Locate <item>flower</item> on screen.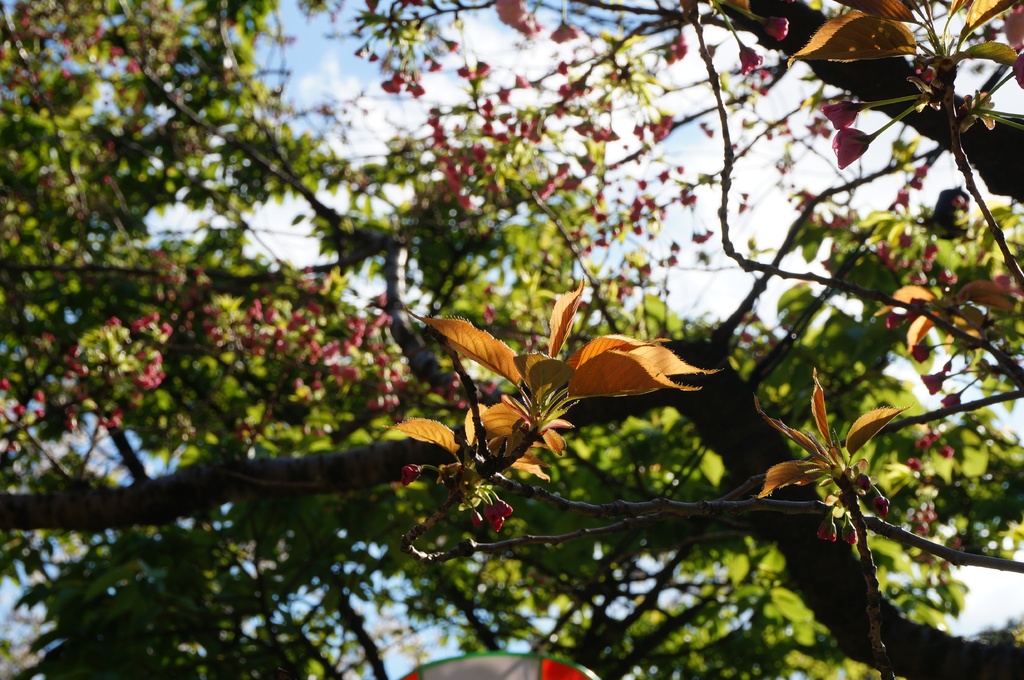
On screen at x1=477, y1=61, x2=486, y2=77.
